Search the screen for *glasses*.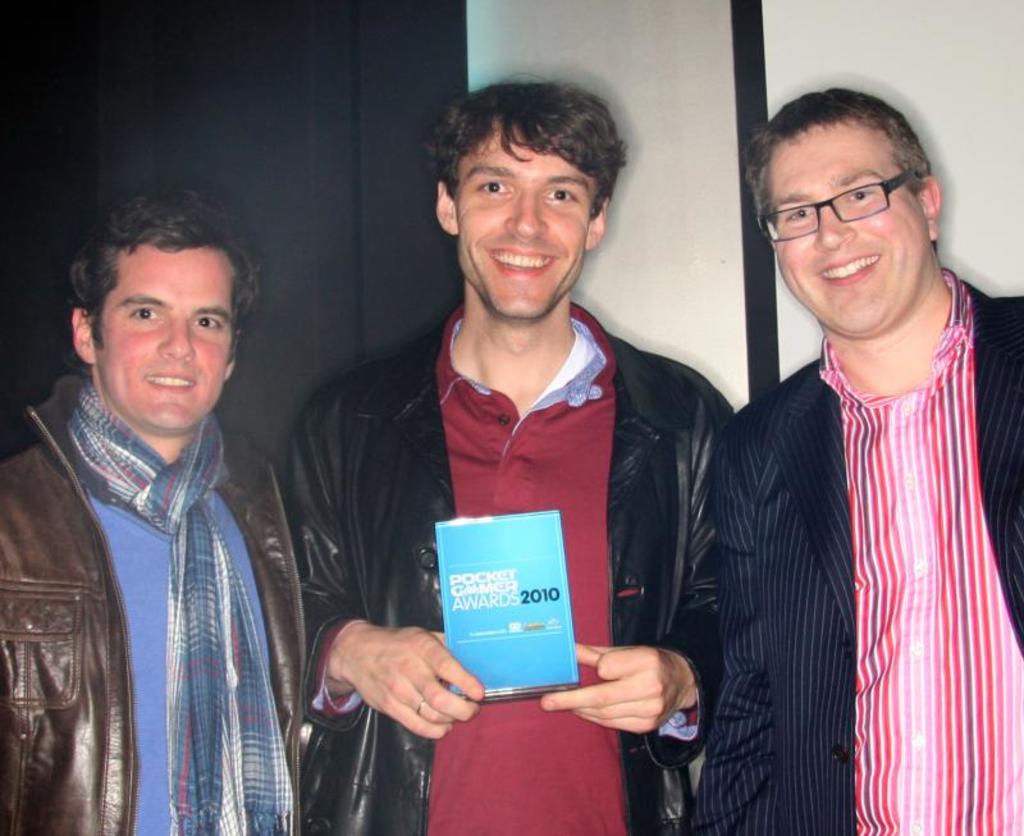
Found at region(754, 164, 940, 245).
